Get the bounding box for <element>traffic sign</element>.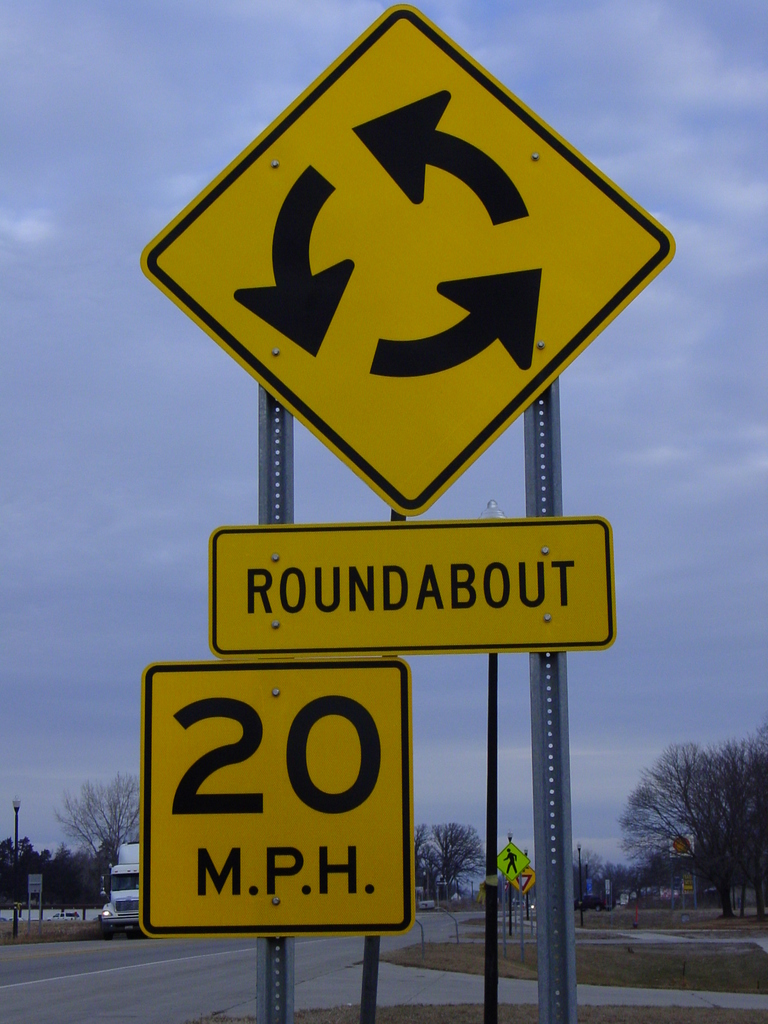
<region>495, 845, 525, 875</region>.
